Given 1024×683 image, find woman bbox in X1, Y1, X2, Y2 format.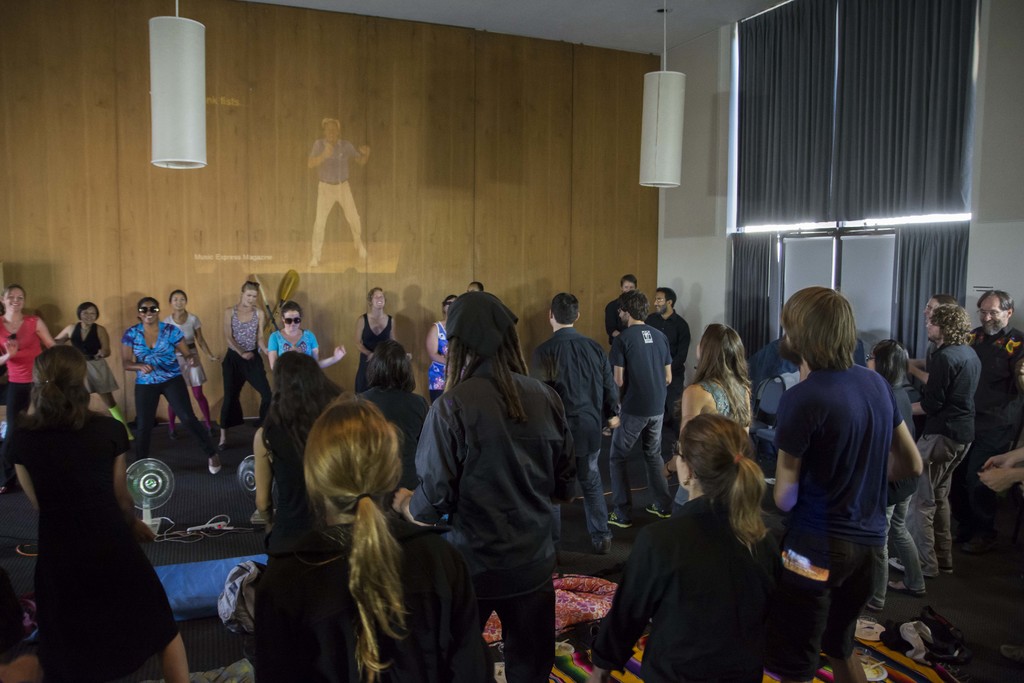
243, 344, 346, 552.
